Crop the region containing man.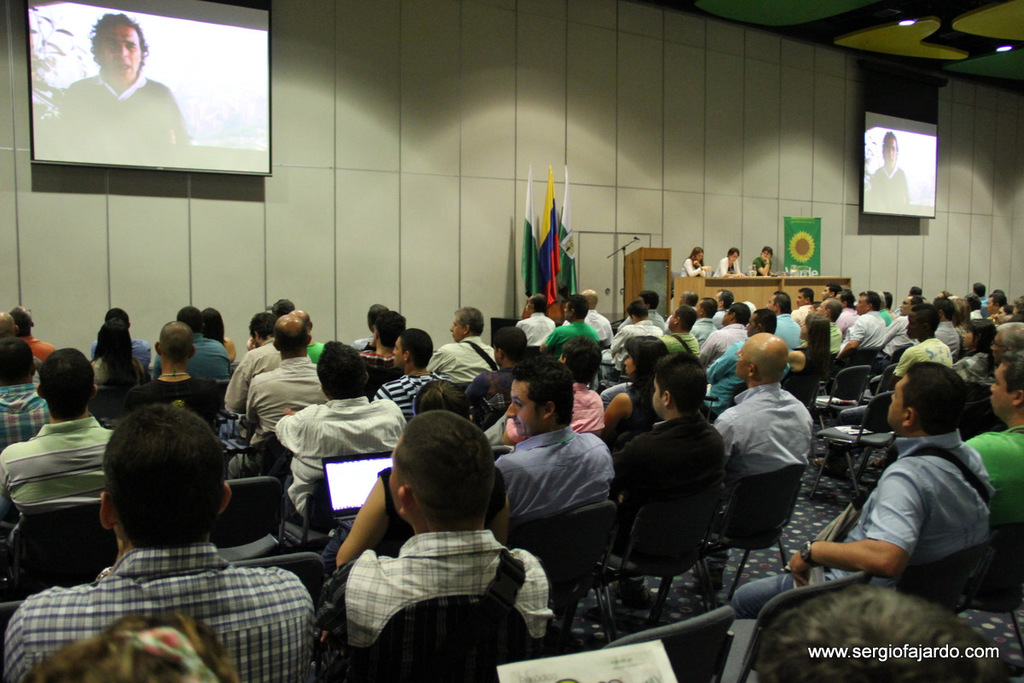
Crop region: l=373, t=330, r=443, b=421.
